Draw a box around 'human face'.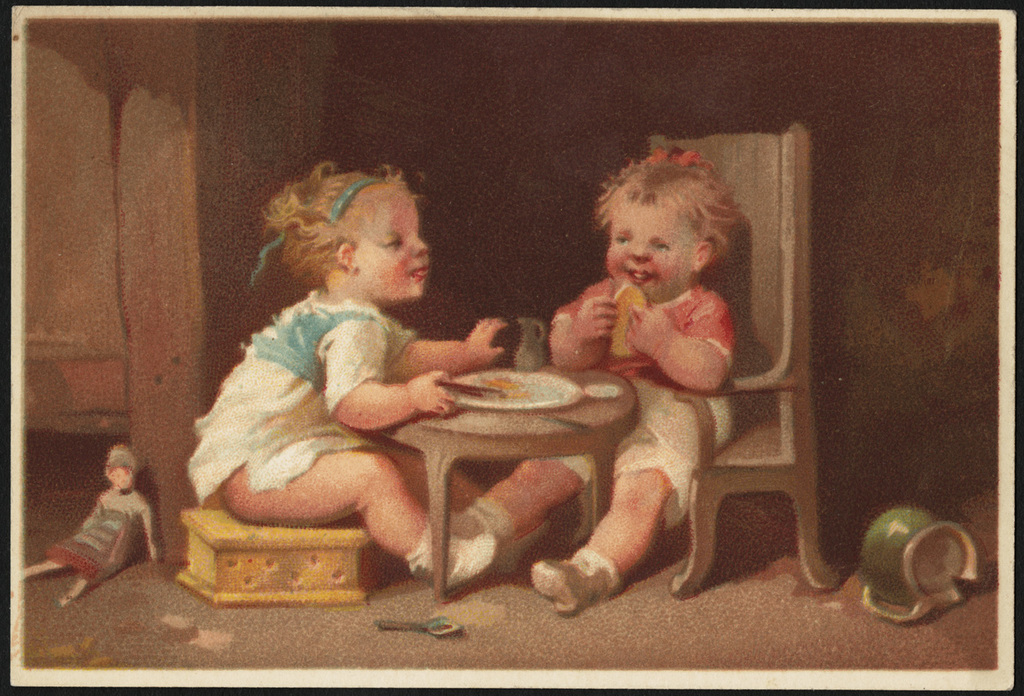
358:188:437:300.
